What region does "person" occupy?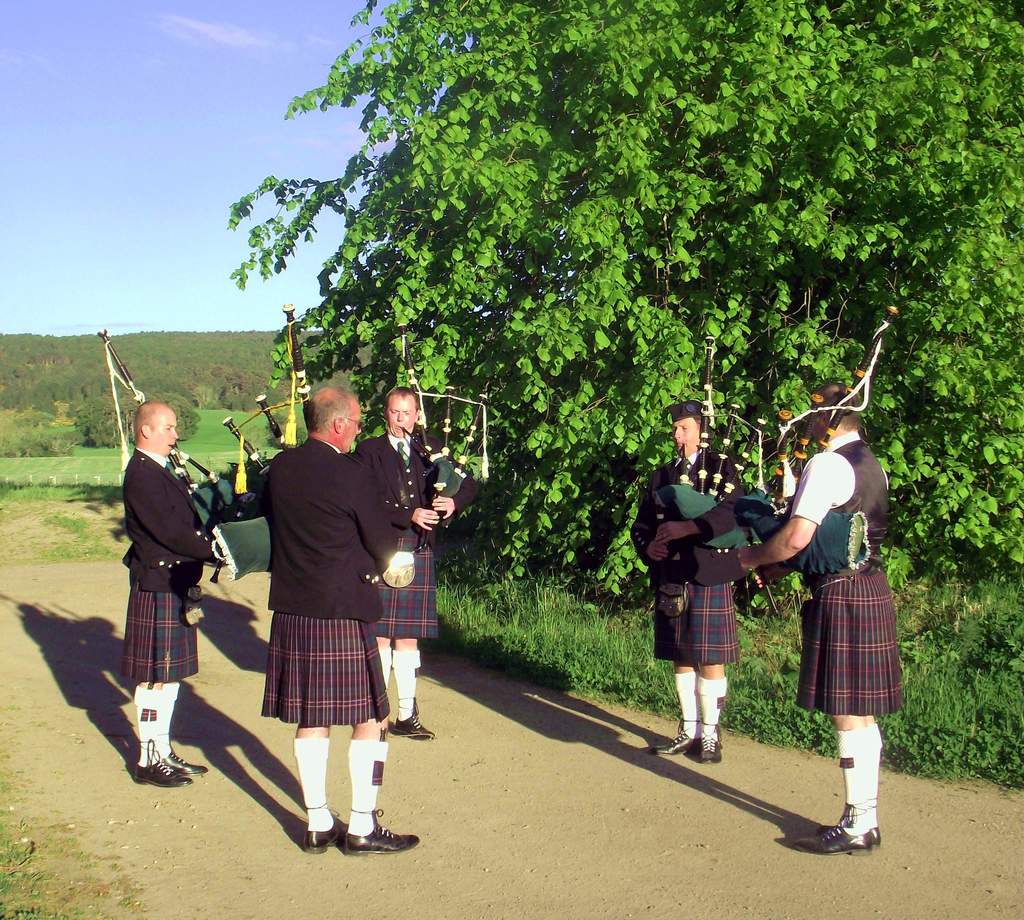
(737,374,902,860).
